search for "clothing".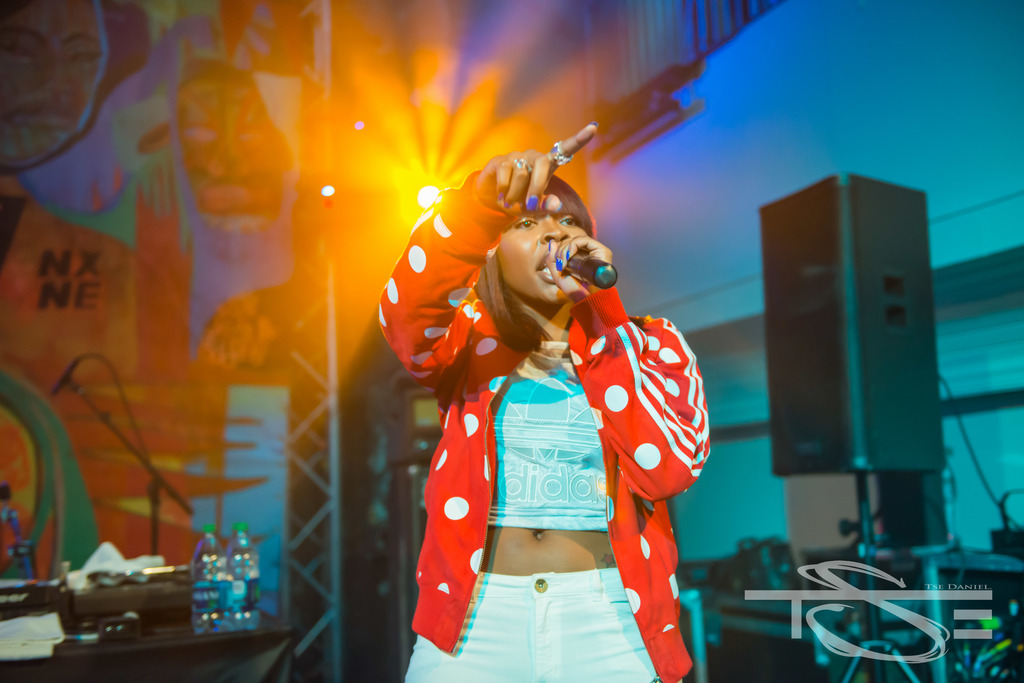
Found at <region>393, 166, 710, 667</region>.
